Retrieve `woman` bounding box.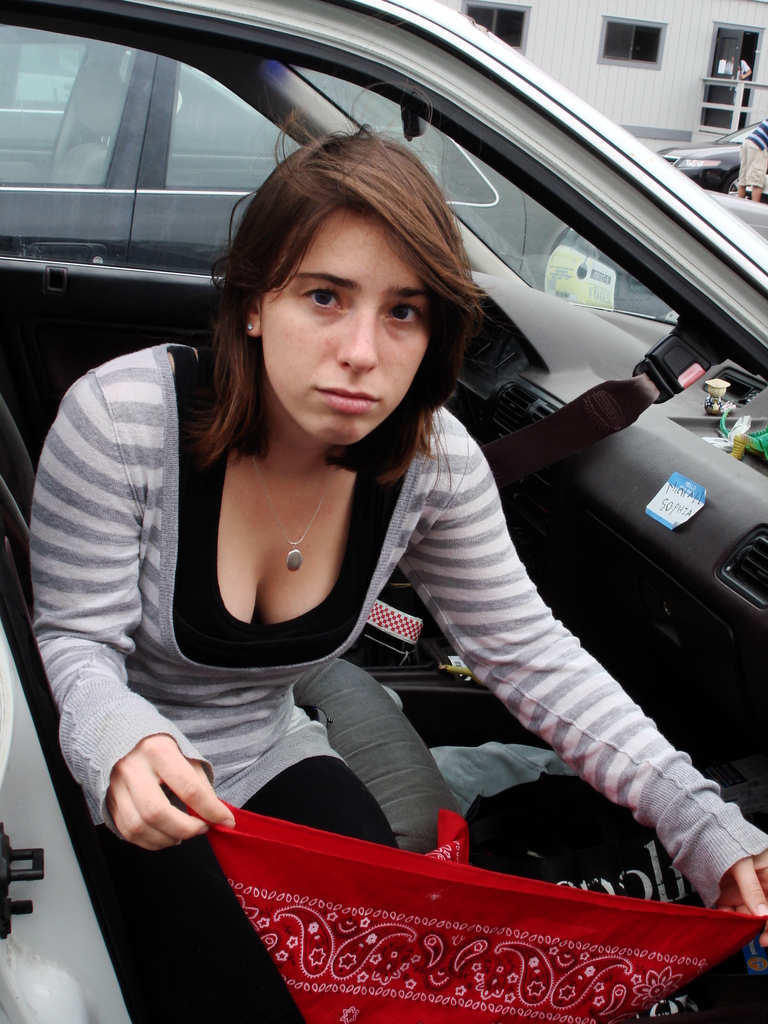
Bounding box: 82 114 697 958.
